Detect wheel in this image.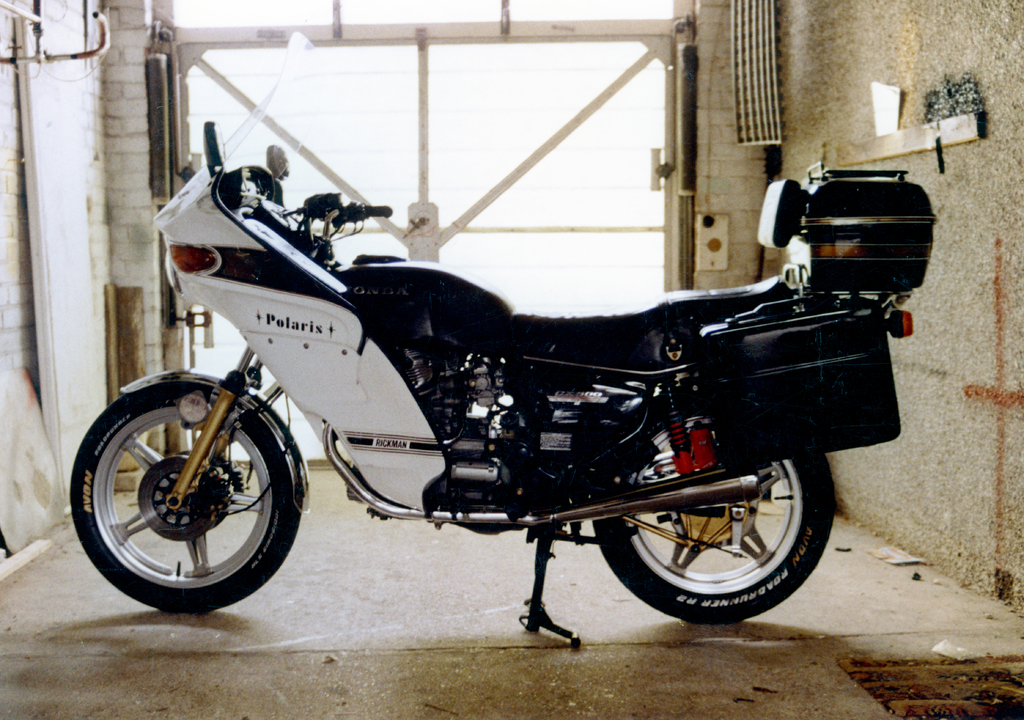
Detection: [604, 473, 842, 616].
